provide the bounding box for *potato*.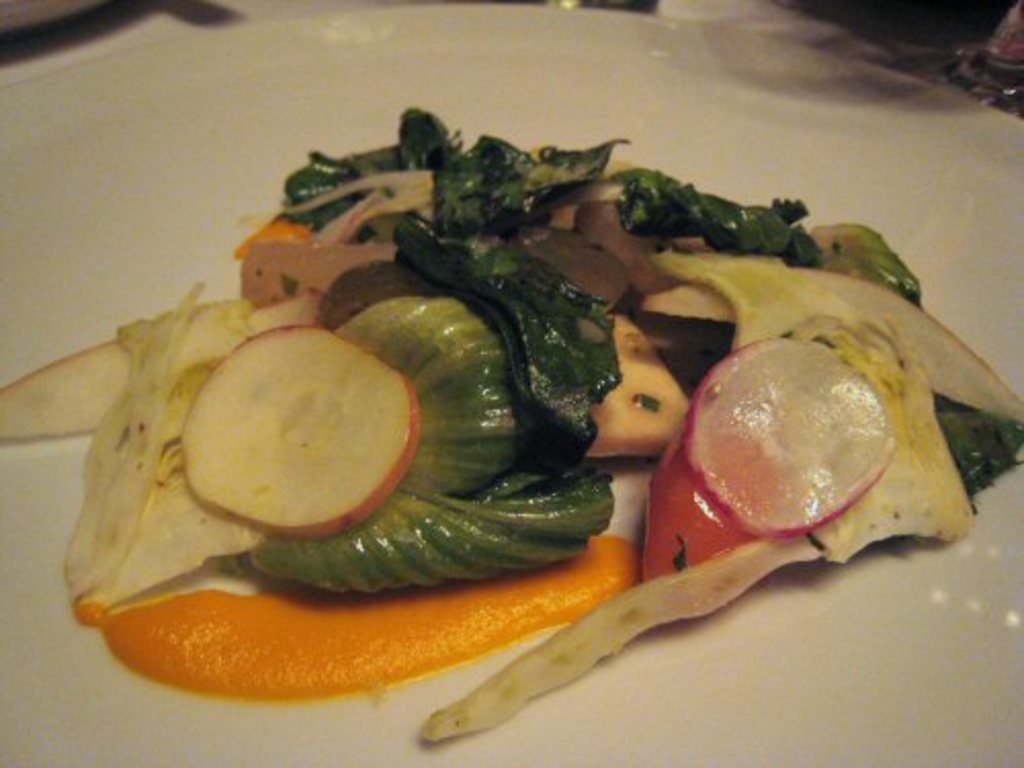
bbox=(641, 332, 897, 578).
